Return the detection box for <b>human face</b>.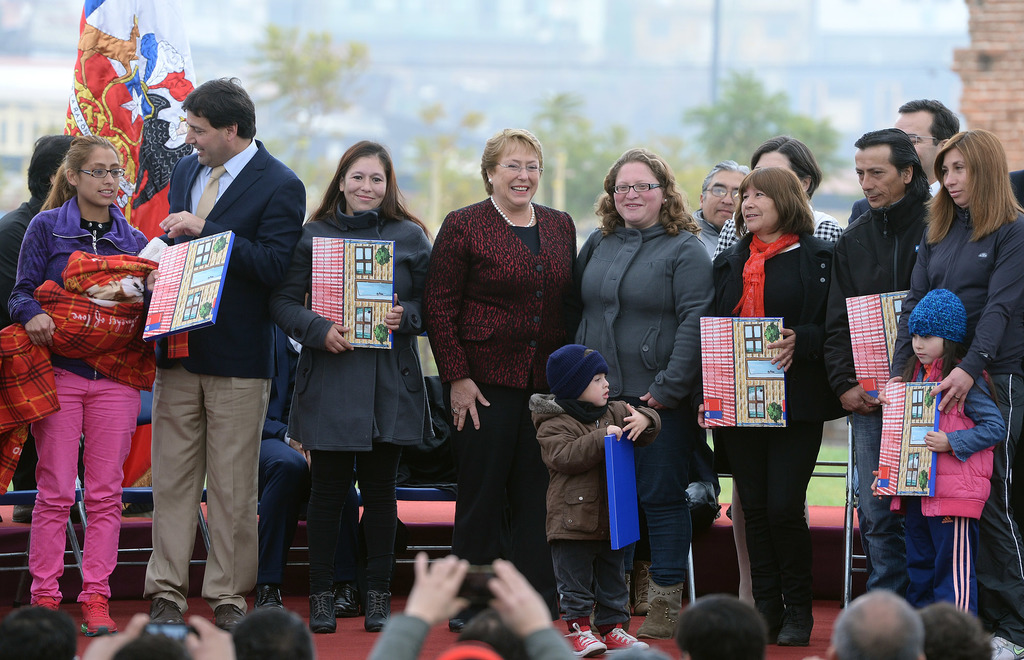
l=614, t=161, r=659, b=227.
